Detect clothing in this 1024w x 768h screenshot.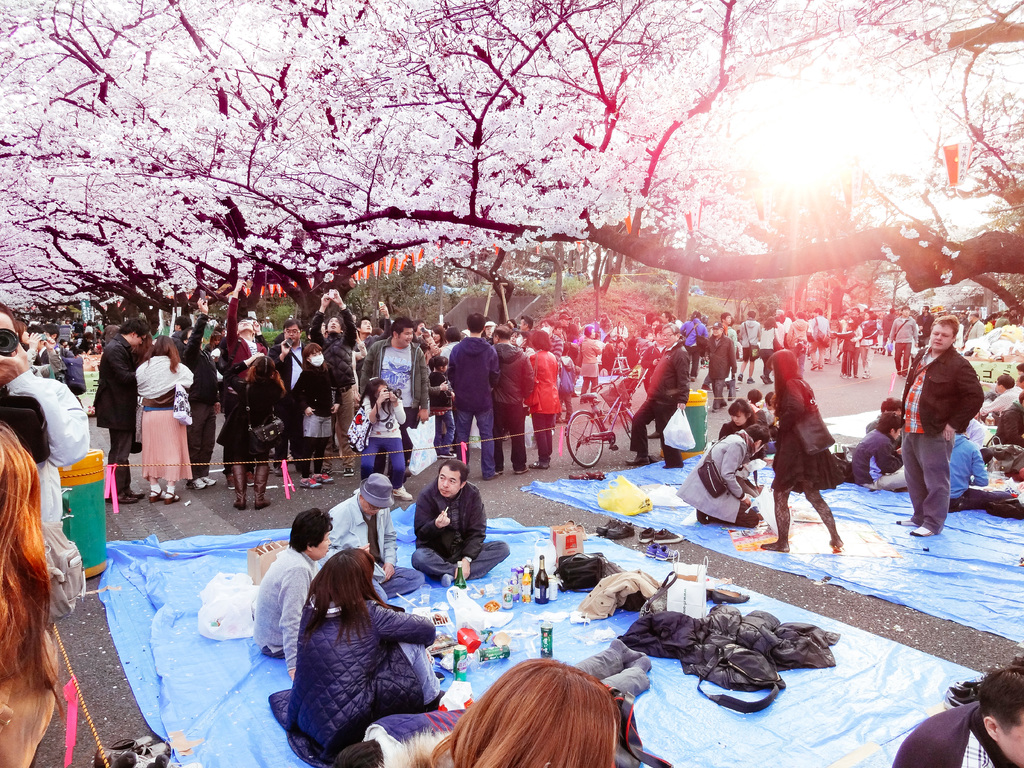
Detection: [left=354, top=320, right=388, bottom=378].
